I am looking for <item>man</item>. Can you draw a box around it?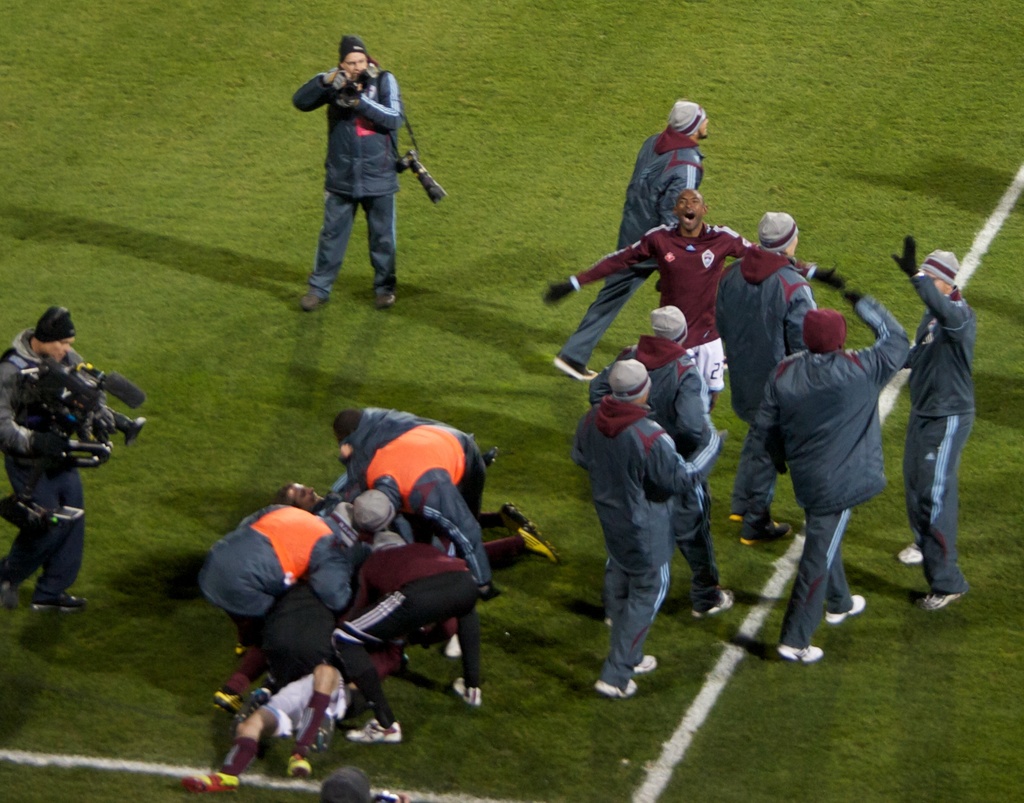
Sure, the bounding box is [left=584, top=310, right=734, bottom=628].
